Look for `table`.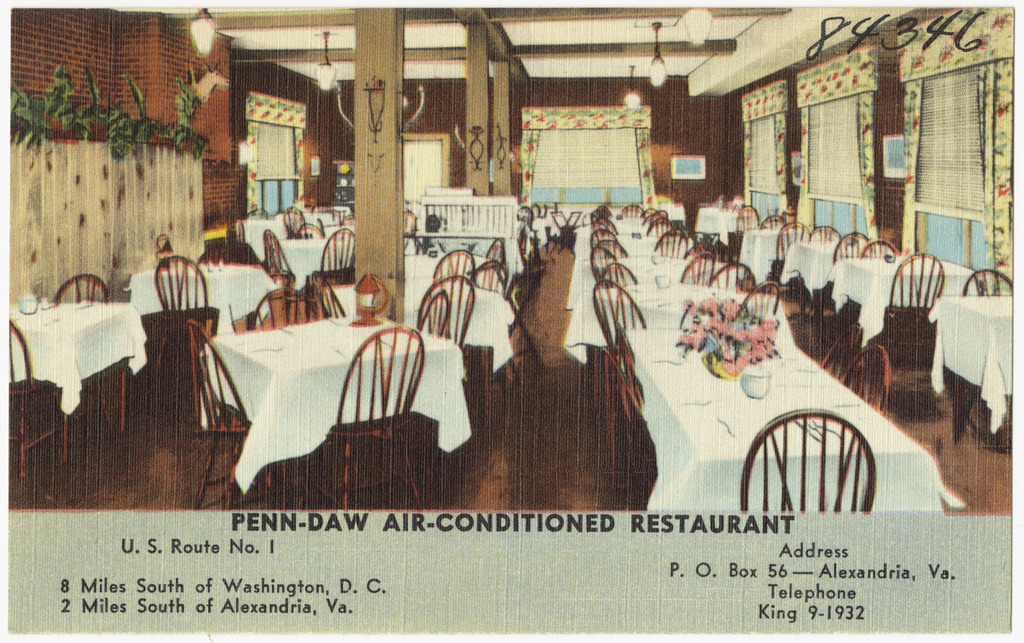
Found: 624 319 955 515.
